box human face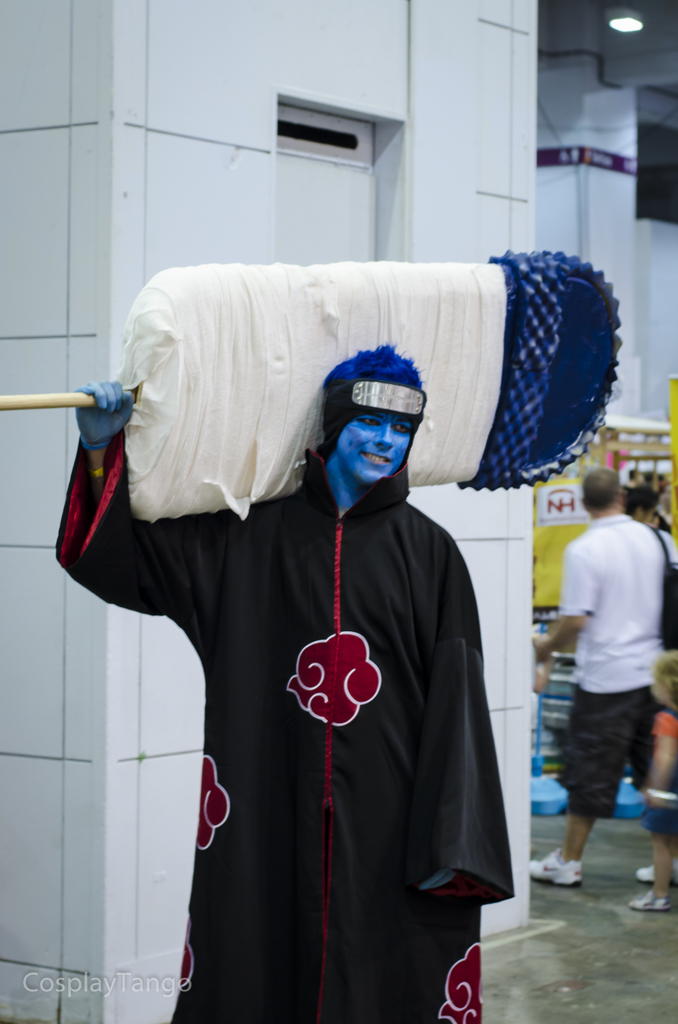
<bbox>327, 400, 414, 491</bbox>
